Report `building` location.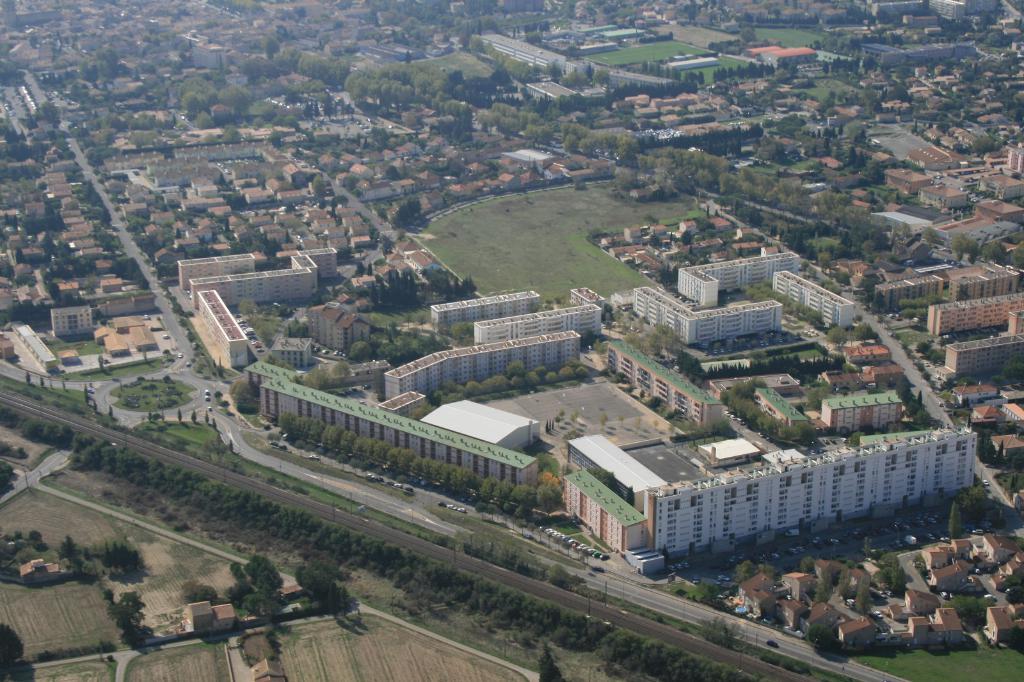
Report: 202, 292, 252, 372.
